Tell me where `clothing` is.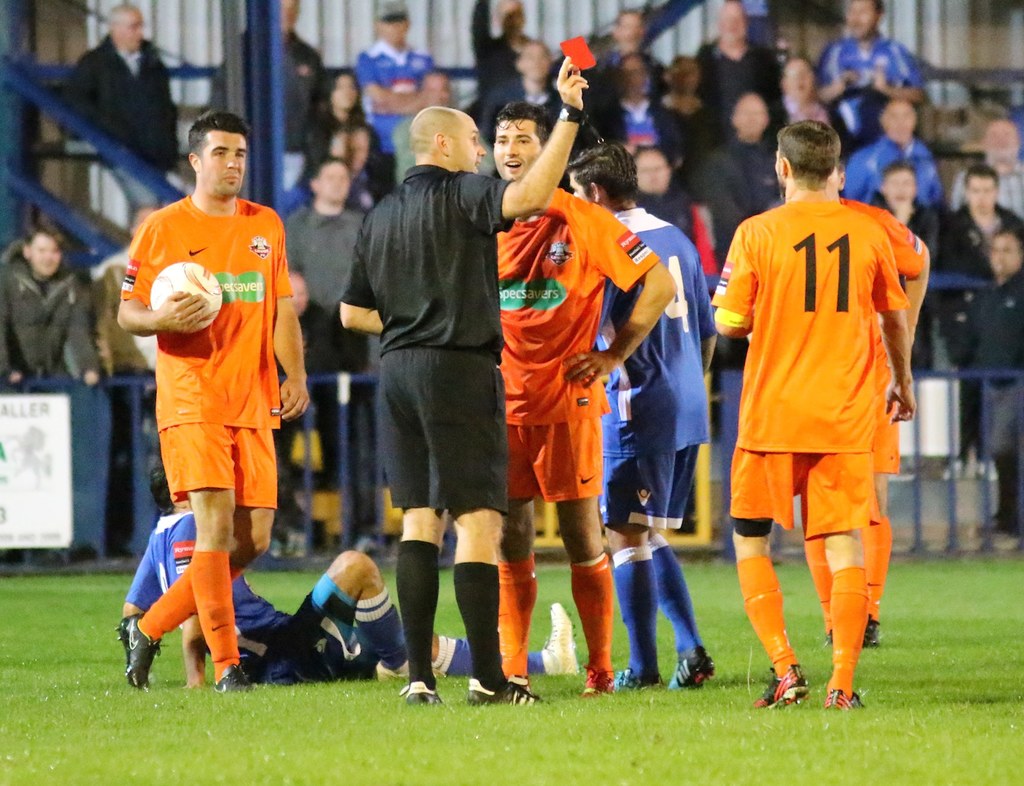
`clothing` is at (x1=507, y1=413, x2=611, y2=497).
